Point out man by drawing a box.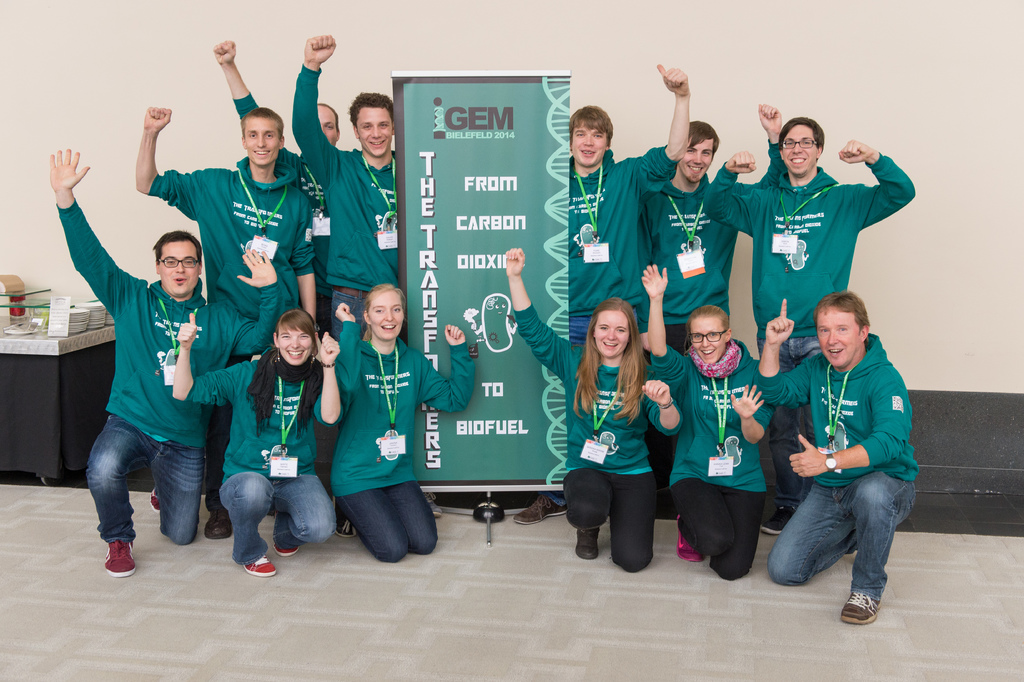
[289, 36, 401, 542].
